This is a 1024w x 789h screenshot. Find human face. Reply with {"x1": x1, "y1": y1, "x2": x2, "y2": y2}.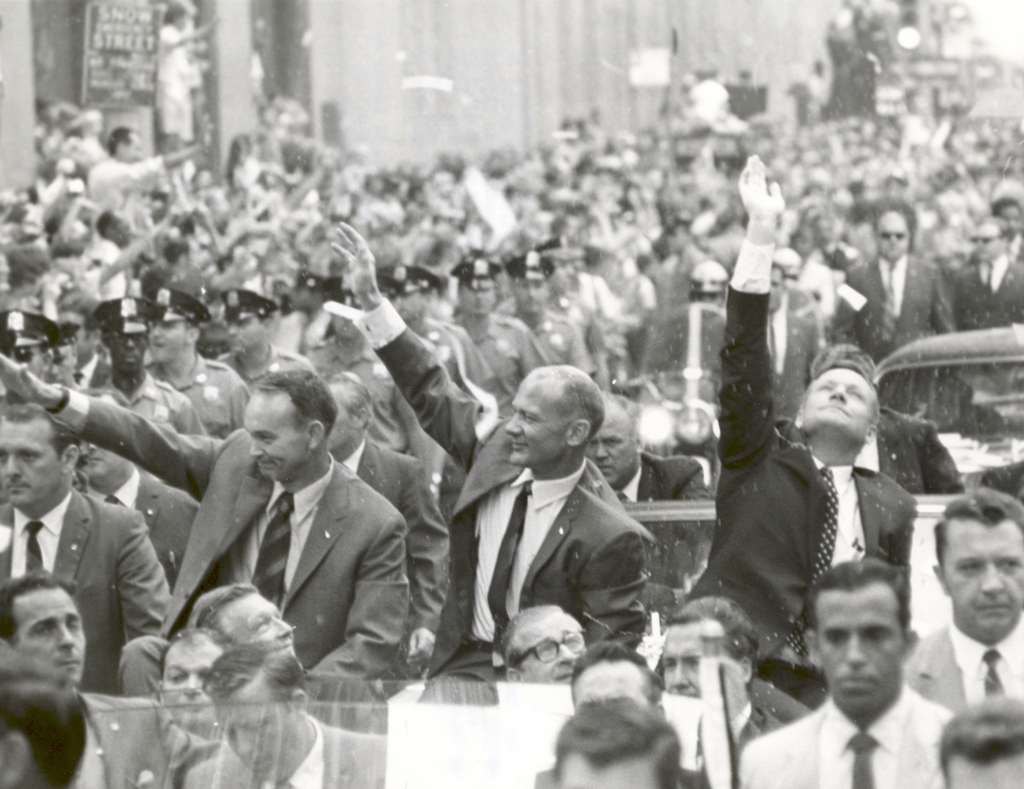
{"x1": 420, "y1": 291, "x2": 435, "y2": 324}.
